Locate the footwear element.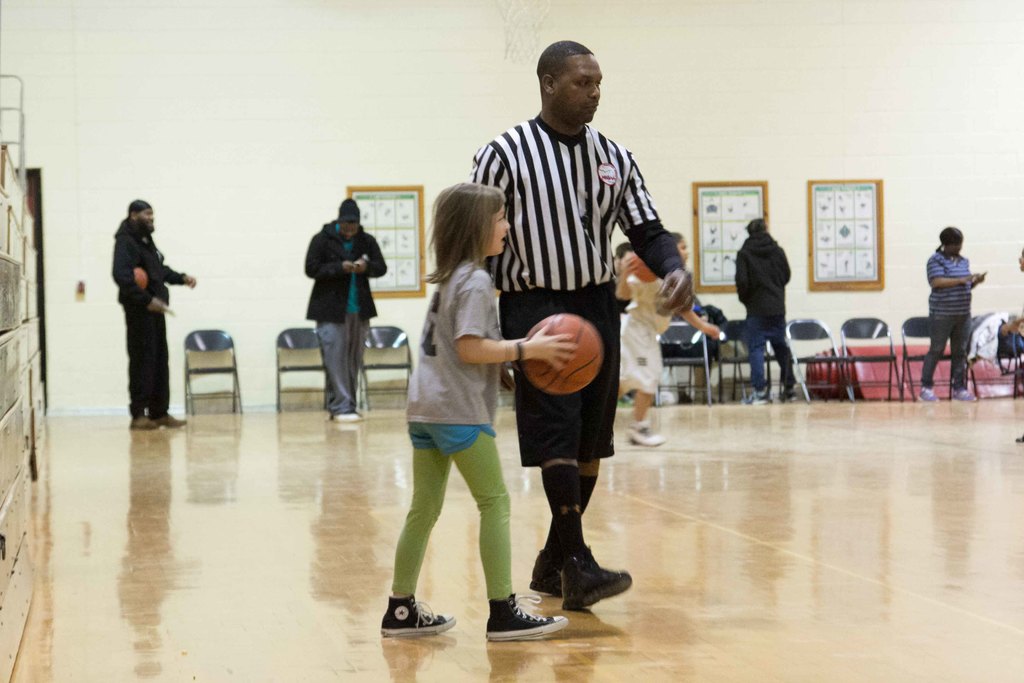
Element bbox: (left=129, top=413, right=156, bottom=430).
